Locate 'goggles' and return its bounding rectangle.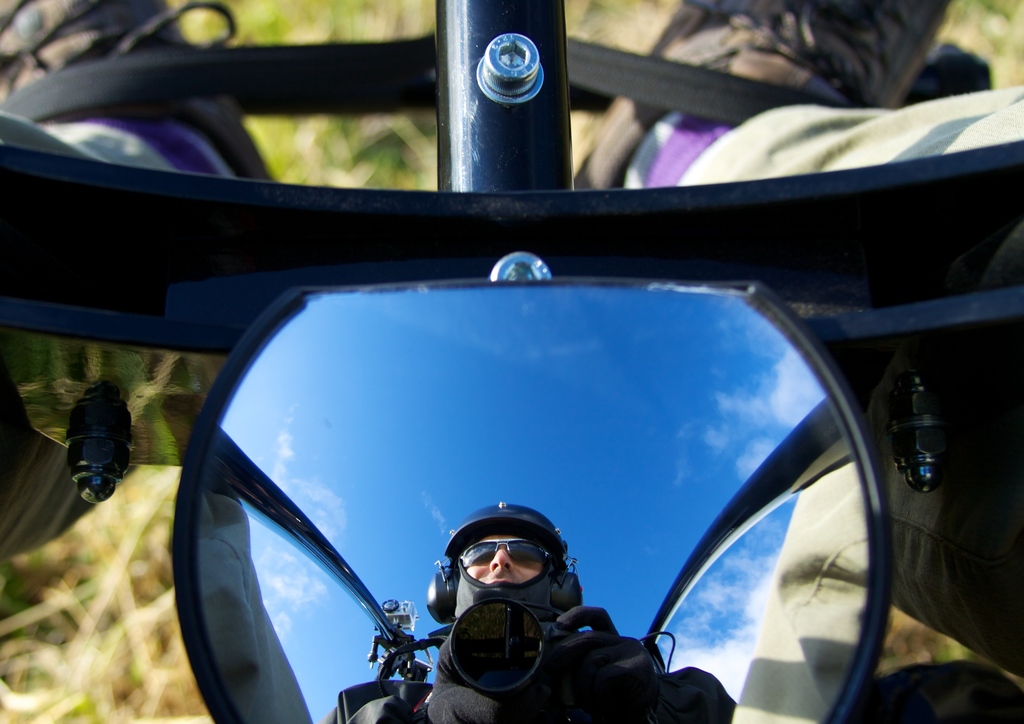
<region>454, 534, 557, 572</region>.
